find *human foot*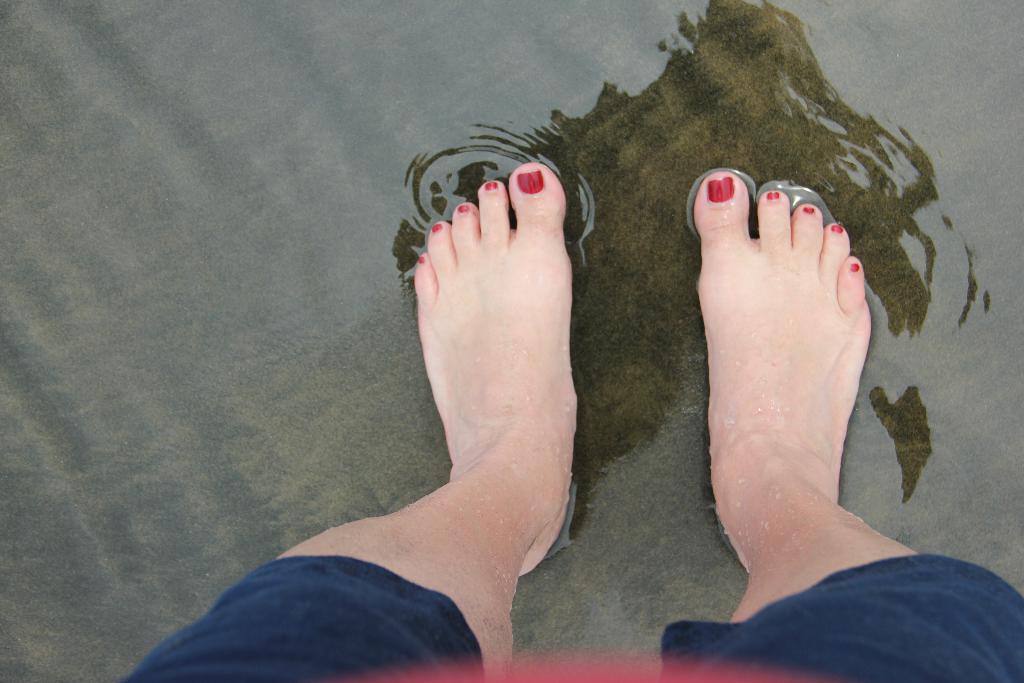
l=691, t=145, r=915, b=673
